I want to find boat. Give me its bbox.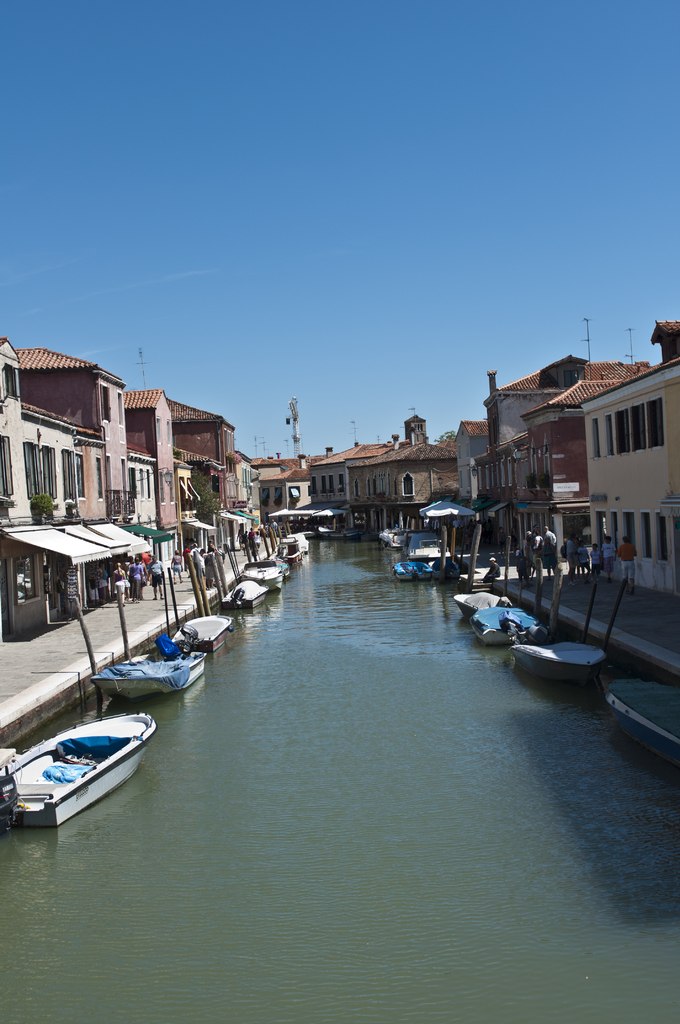
rect(217, 578, 277, 612).
